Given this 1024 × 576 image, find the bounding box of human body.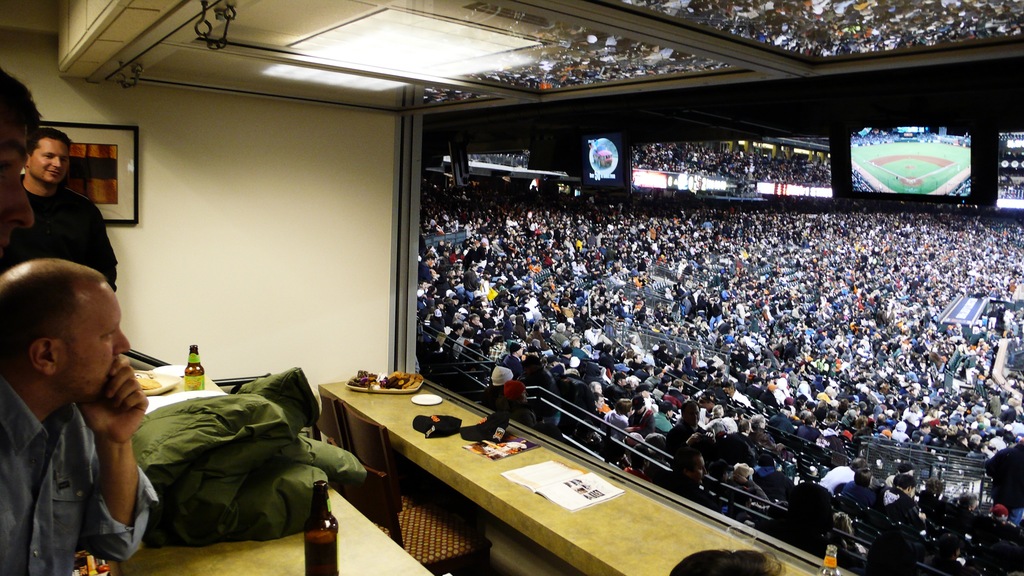
locate(446, 217, 456, 218).
